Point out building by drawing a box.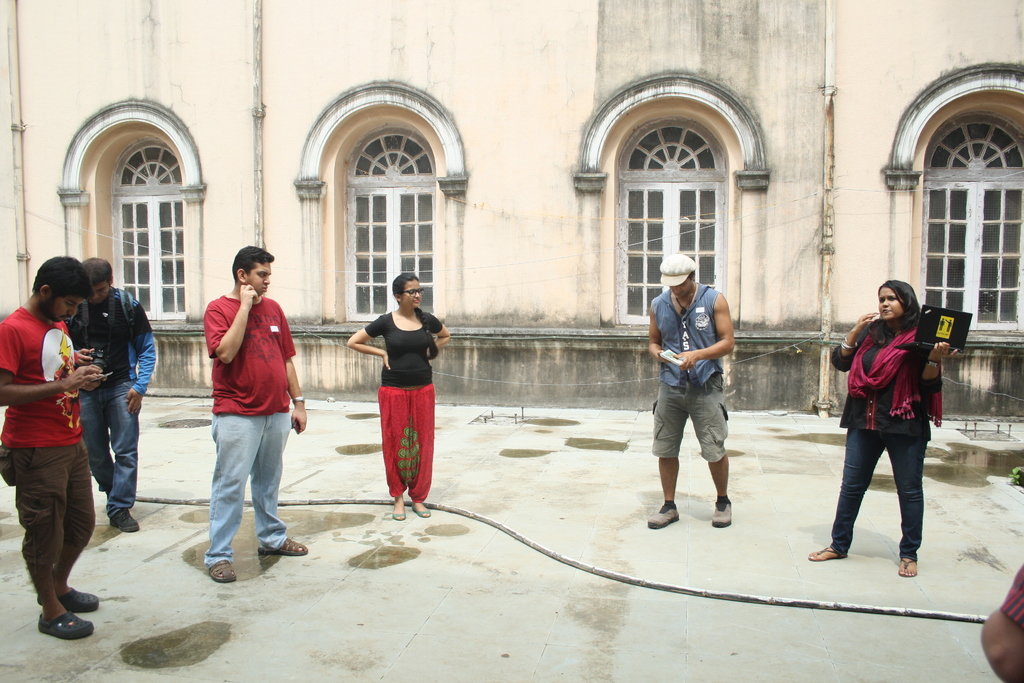
{"left": 0, "top": 0, "right": 1023, "bottom": 422}.
